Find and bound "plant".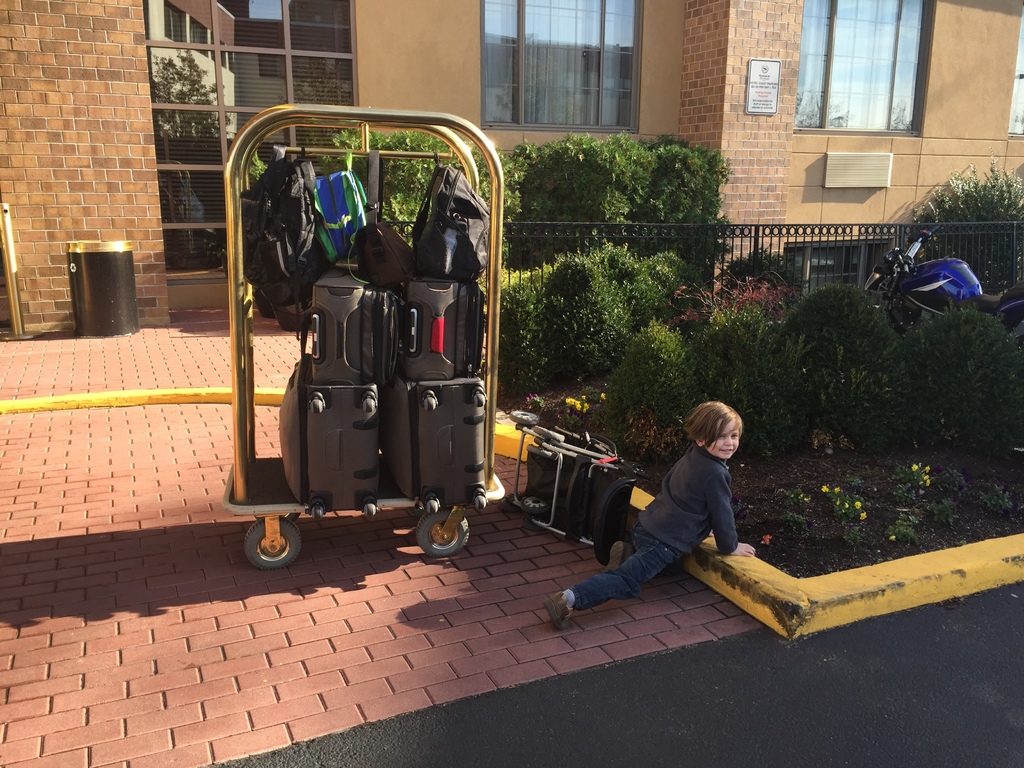
Bound: pyautogui.locateOnScreen(787, 512, 806, 538).
